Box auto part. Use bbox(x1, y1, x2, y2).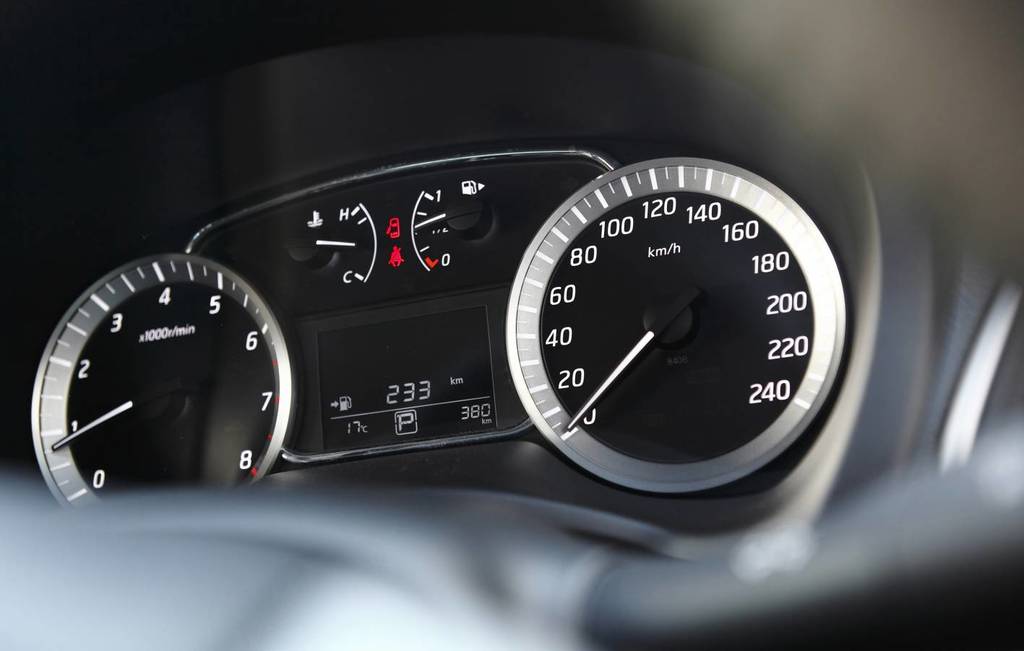
bbox(0, 0, 1023, 551).
